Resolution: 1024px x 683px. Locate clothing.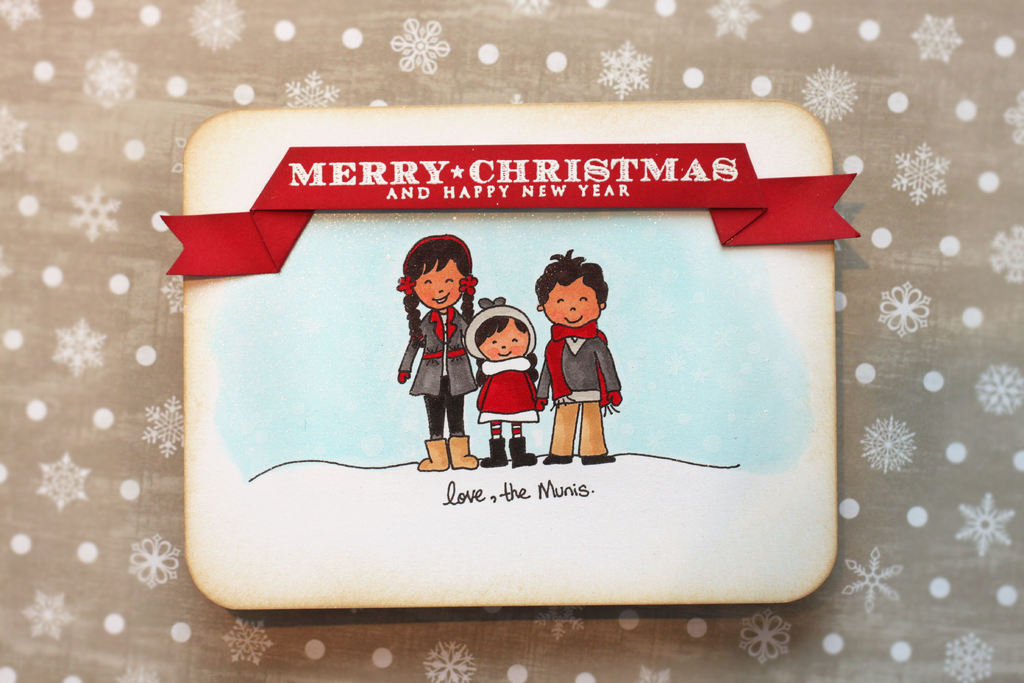
475,325,541,440.
